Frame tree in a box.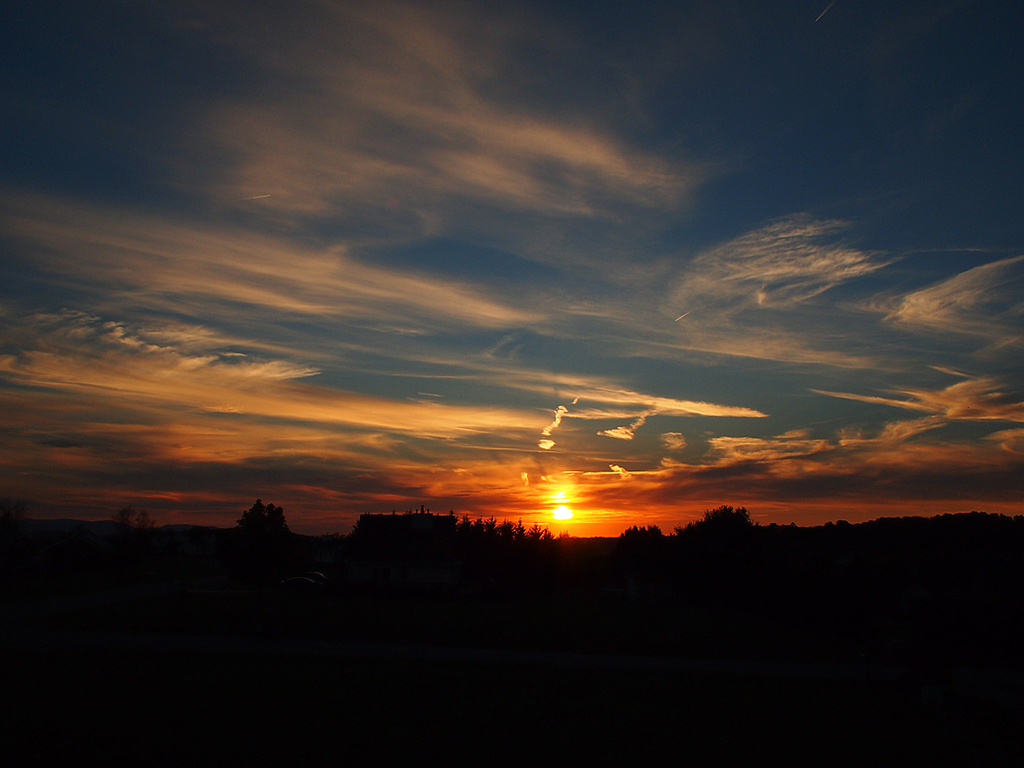
bbox=(660, 502, 752, 540).
